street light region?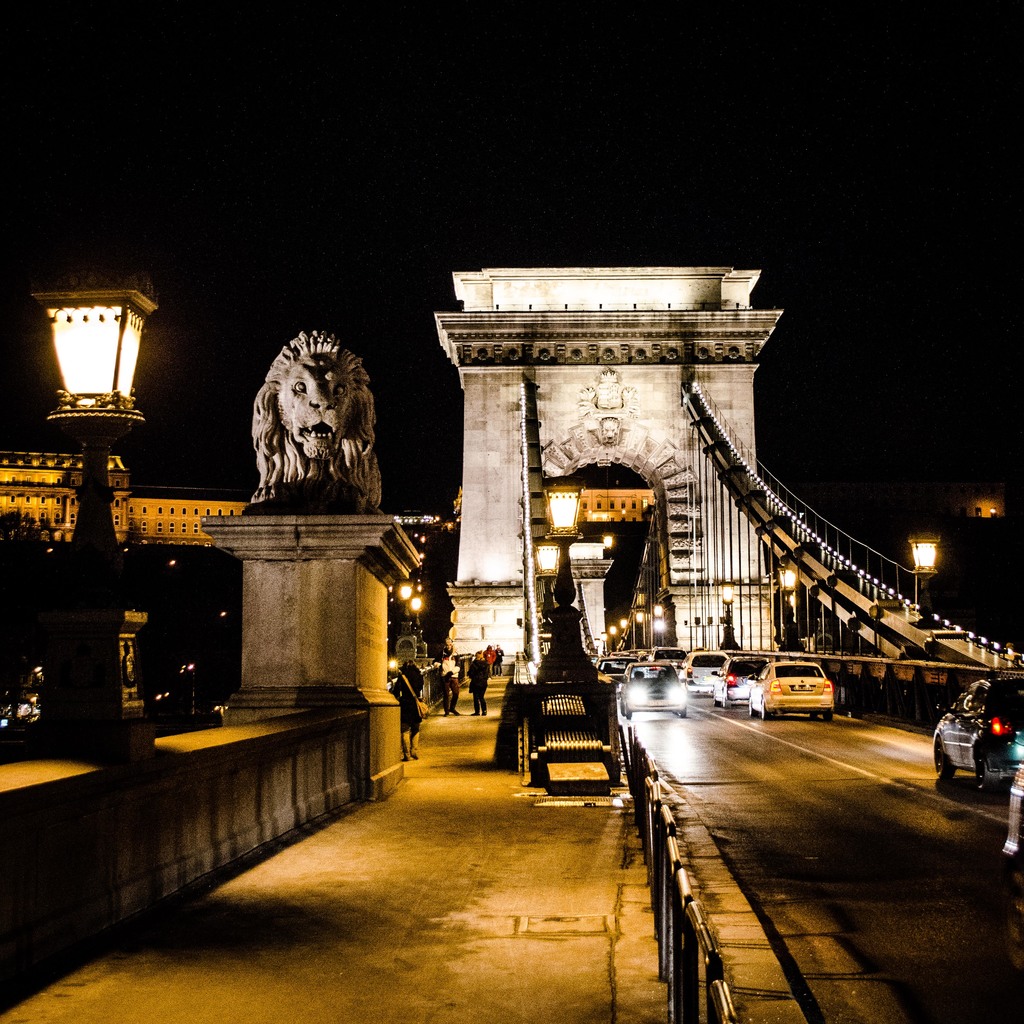
Rect(636, 608, 643, 648)
